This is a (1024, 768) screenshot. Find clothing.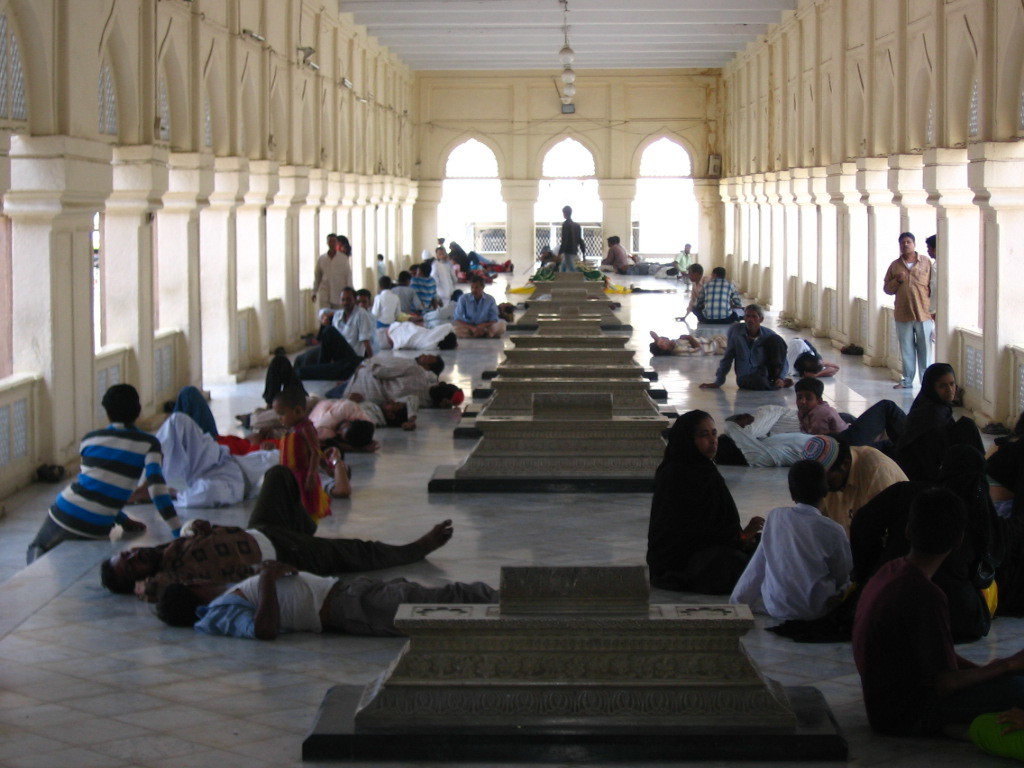
Bounding box: (29,419,179,544).
